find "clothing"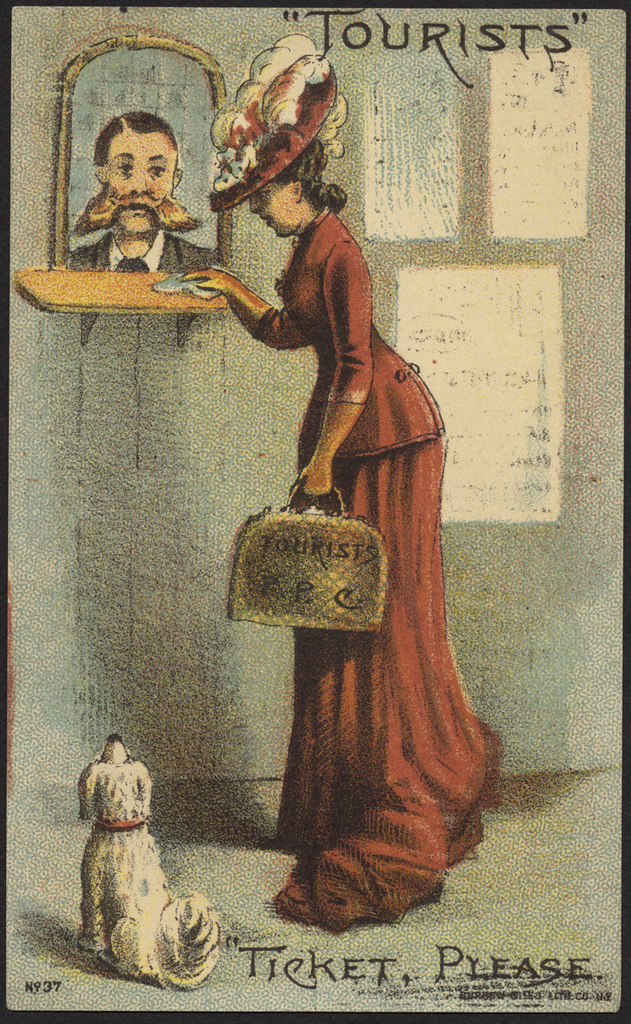
BBox(66, 228, 216, 276)
